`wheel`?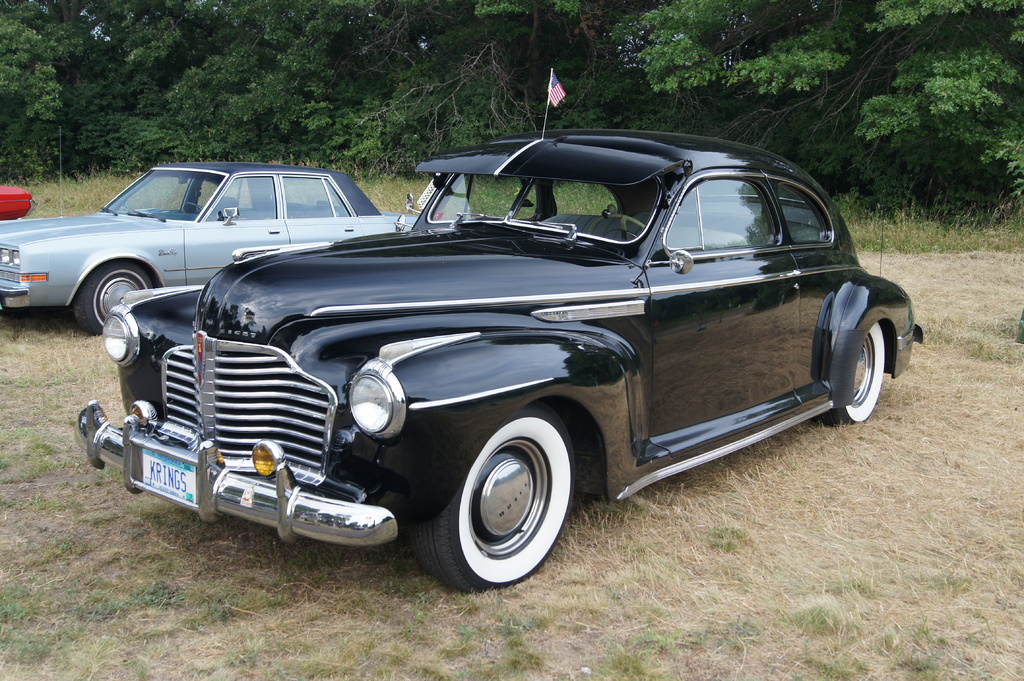
bbox=[69, 262, 152, 336]
